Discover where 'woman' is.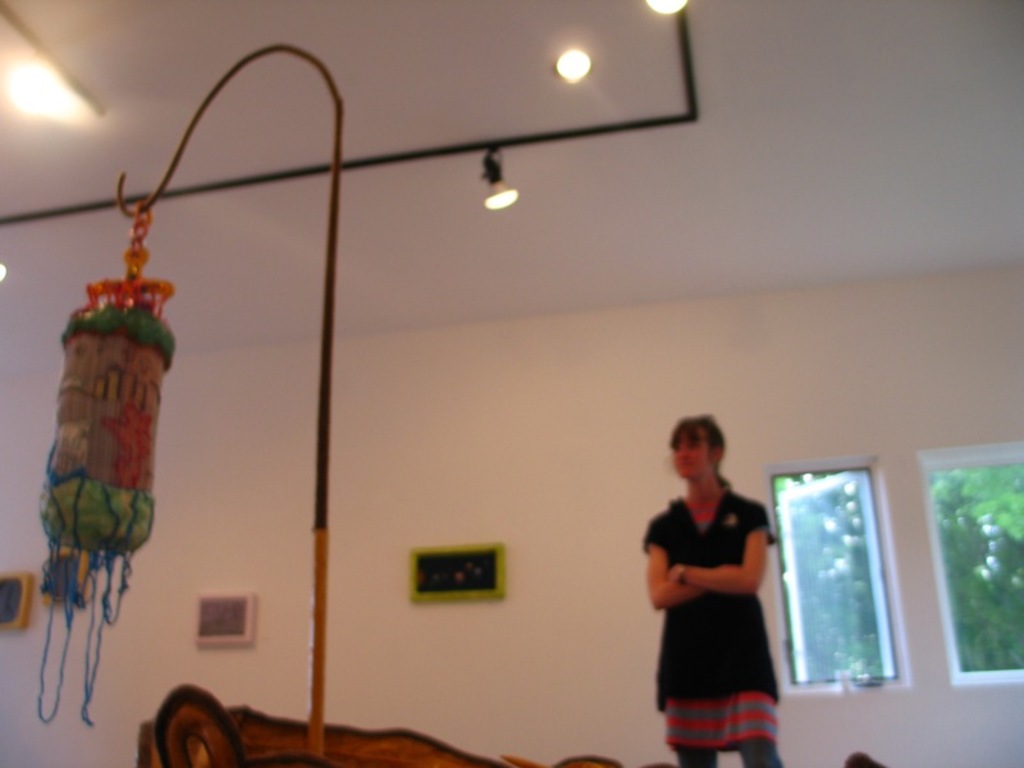
Discovered at [left=639, top=410, right=781, bottom=767].
